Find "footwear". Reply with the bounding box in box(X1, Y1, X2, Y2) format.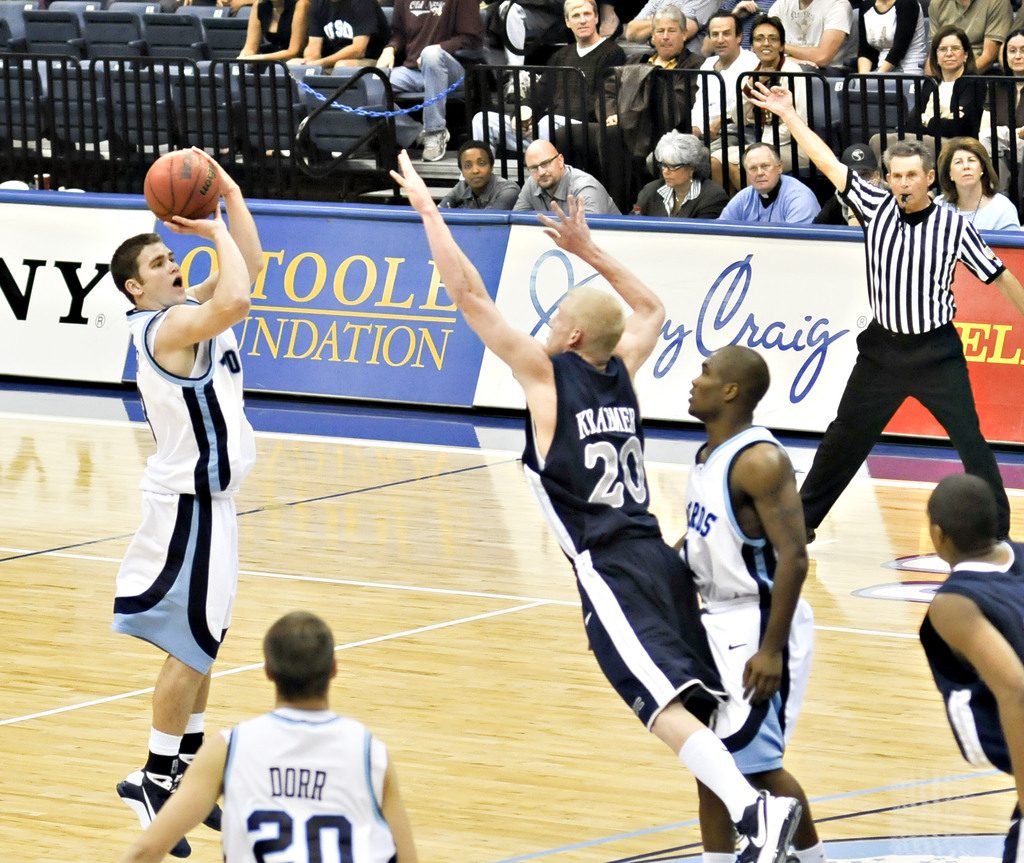
box(114, 762, 189, 857).
